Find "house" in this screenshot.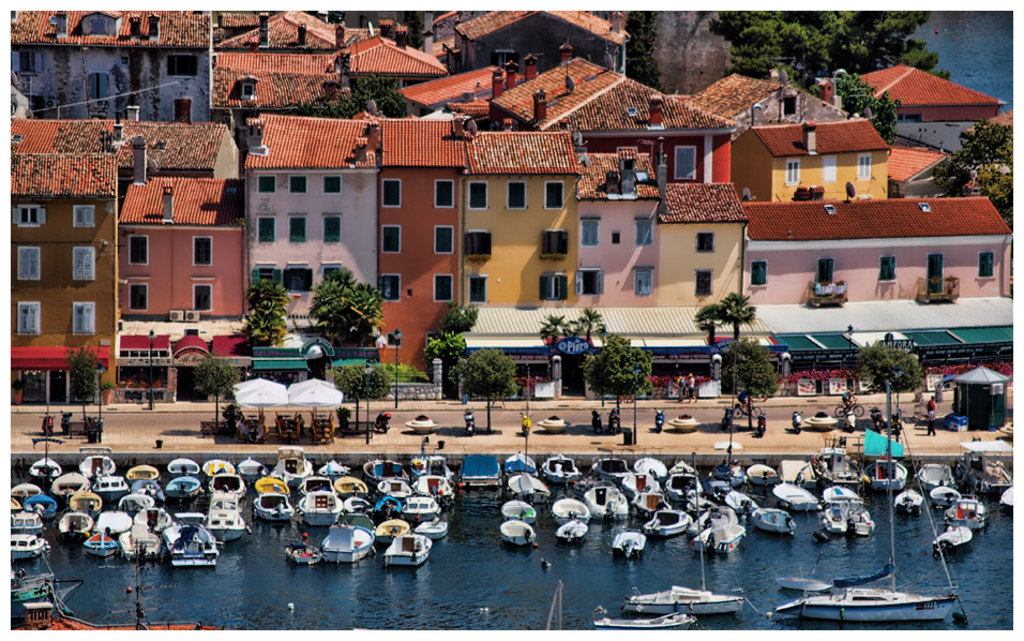
The bounding box for "house" is 465:15:606:119.
